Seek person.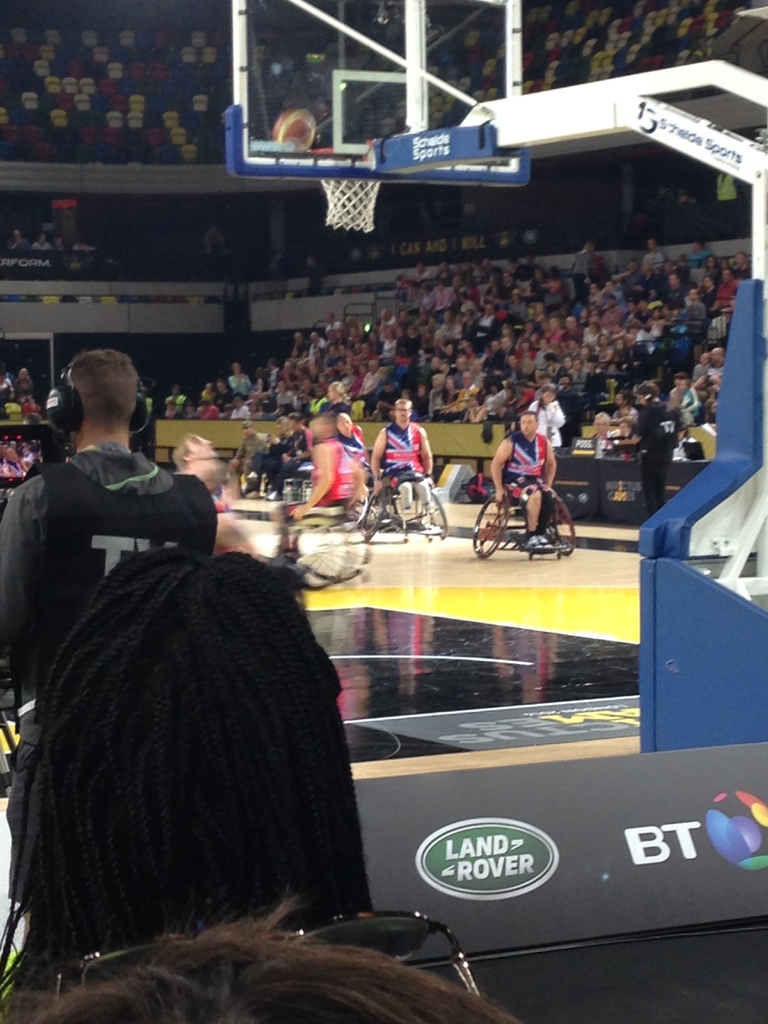
310,381,365,445.
